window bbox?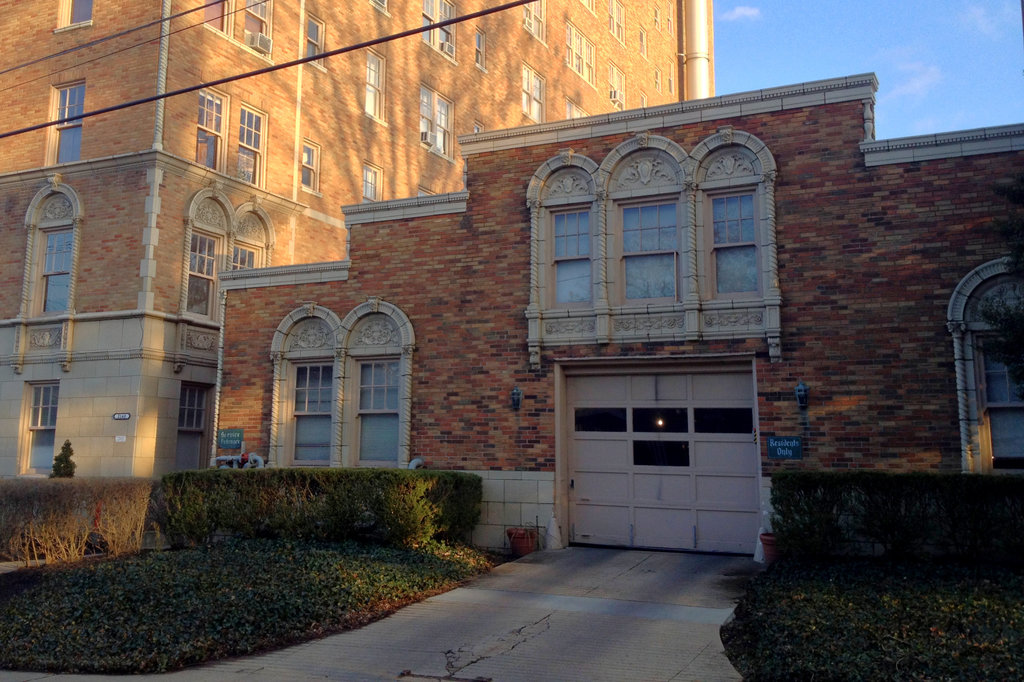
(x1=241, y1=0, x2=271, y2=58)
